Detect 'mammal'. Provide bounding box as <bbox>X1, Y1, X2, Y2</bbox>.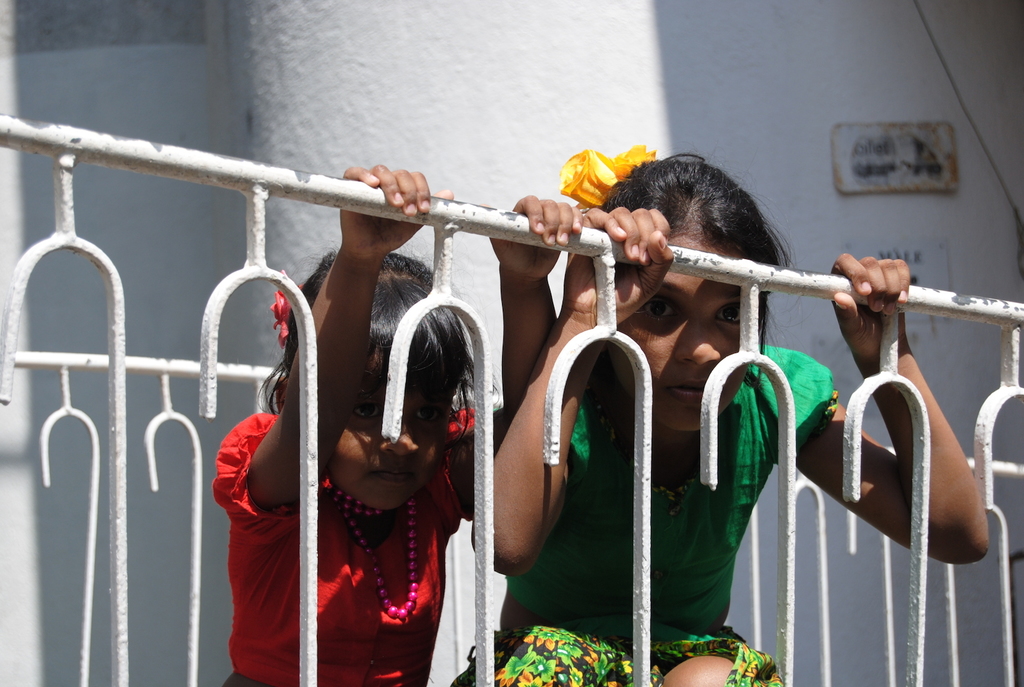
<bbox>451, 150, 990, 686</bbox>.
